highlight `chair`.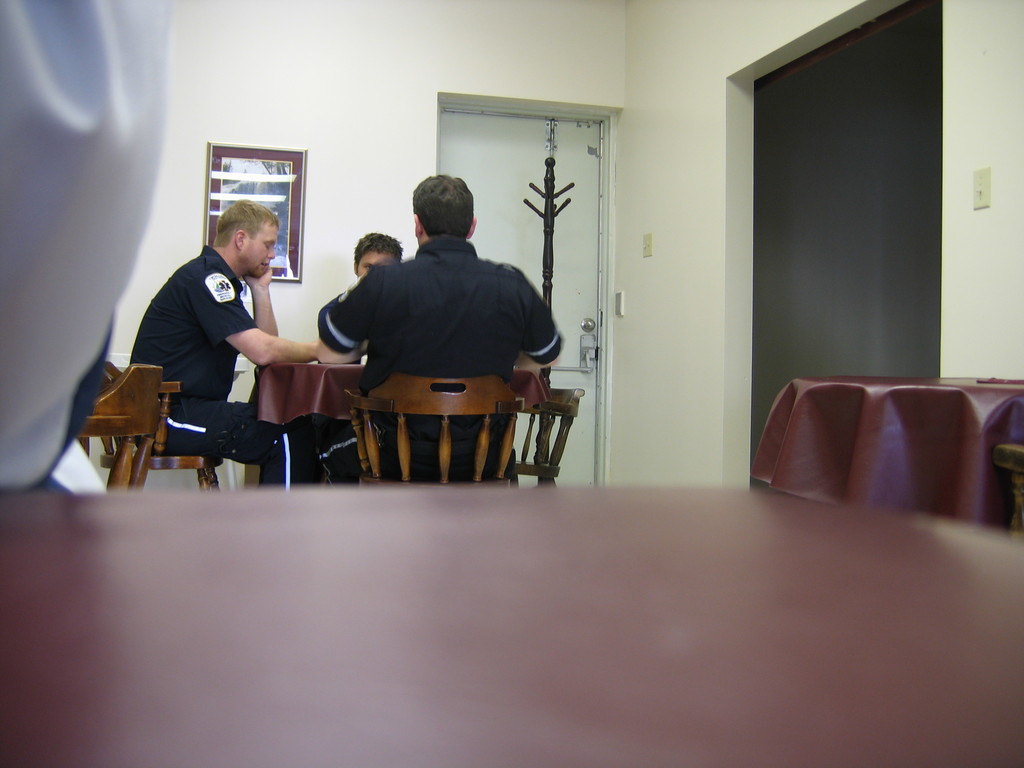
Highlighted region: <bbox>79, 372, 178, 482</bbox>.
